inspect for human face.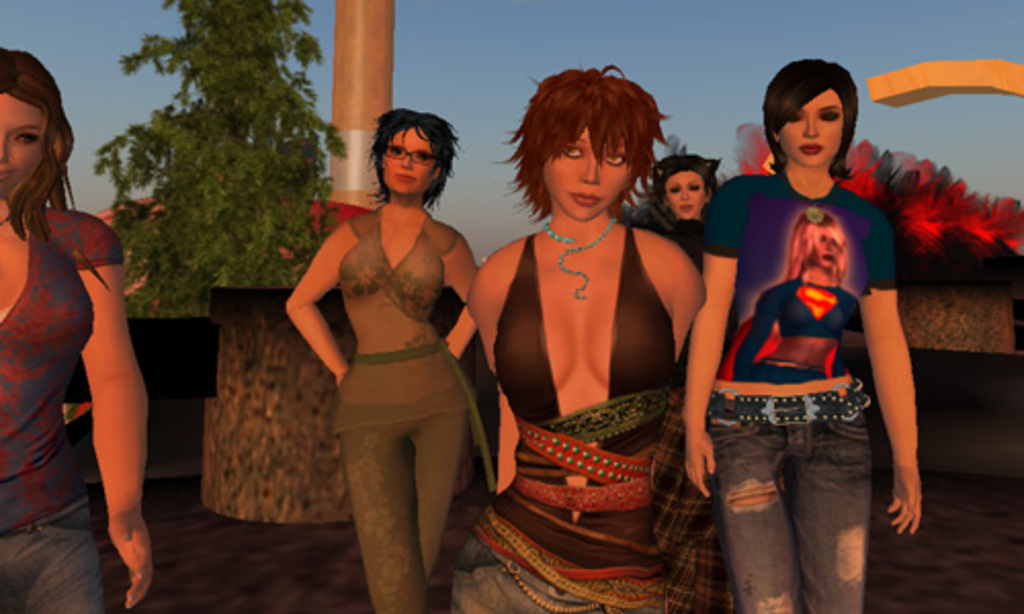
Inspection: locate(780, 84, 840, 166).
